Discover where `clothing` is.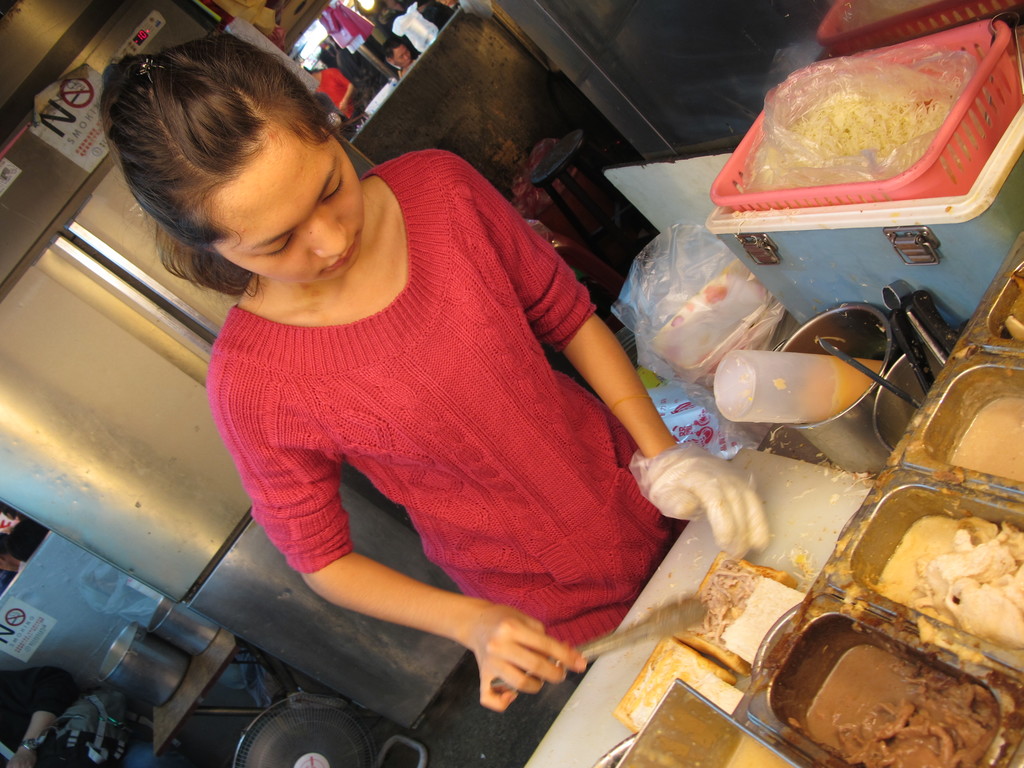
Discovered at Rect(168, 164, 684, 691).
